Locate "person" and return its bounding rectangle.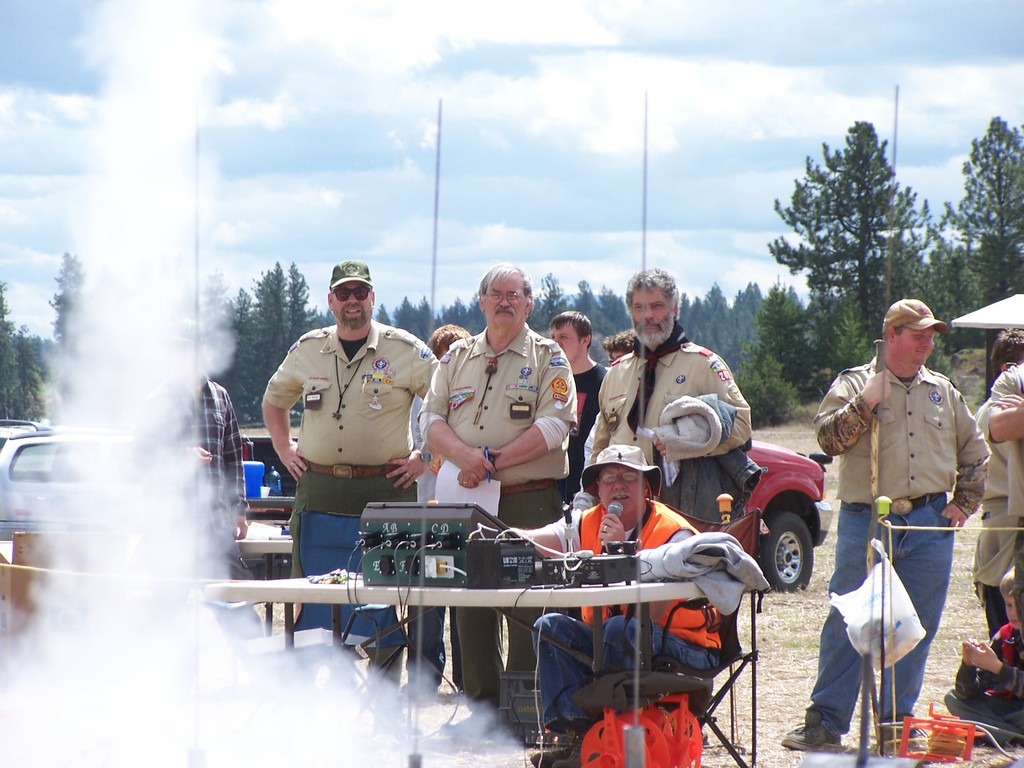
{"left": 262, "top": 259, "right": 443, "bottom": 697}.
